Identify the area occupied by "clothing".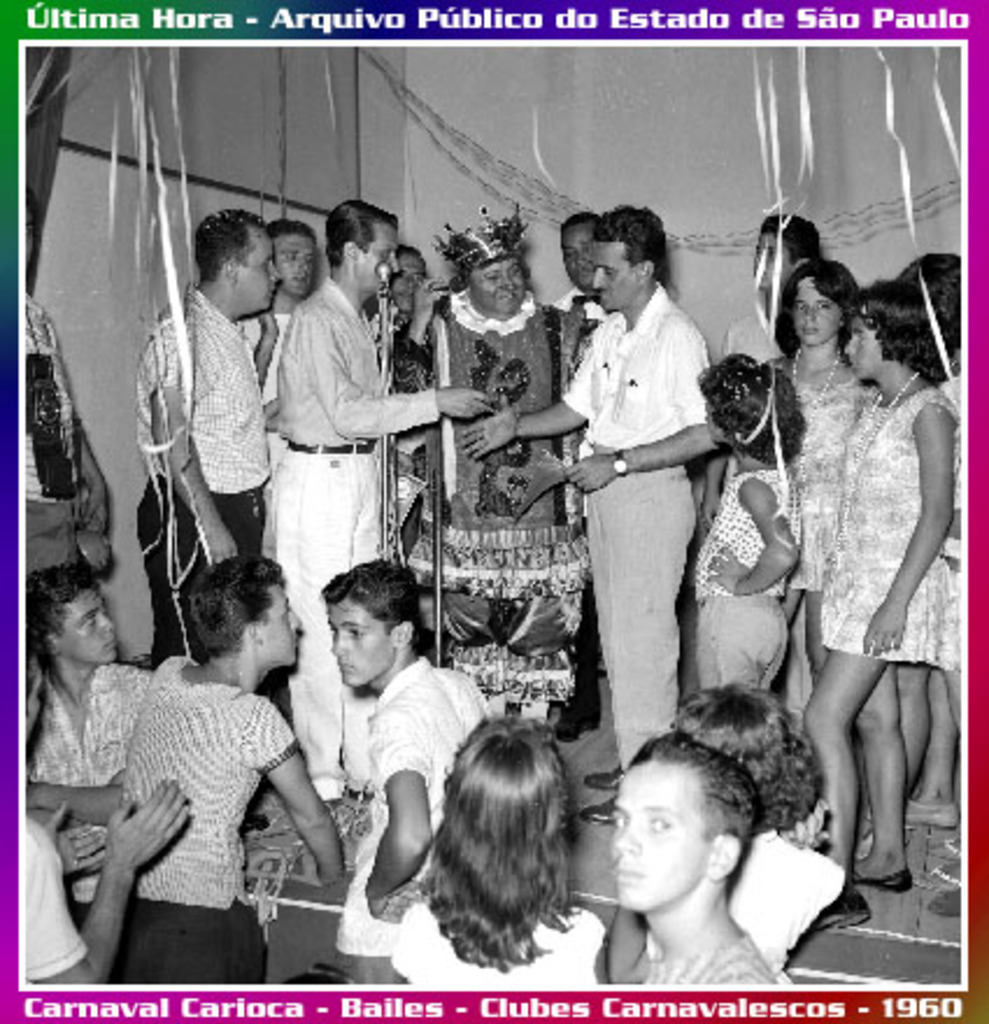
Area: [812,372,954,647].
